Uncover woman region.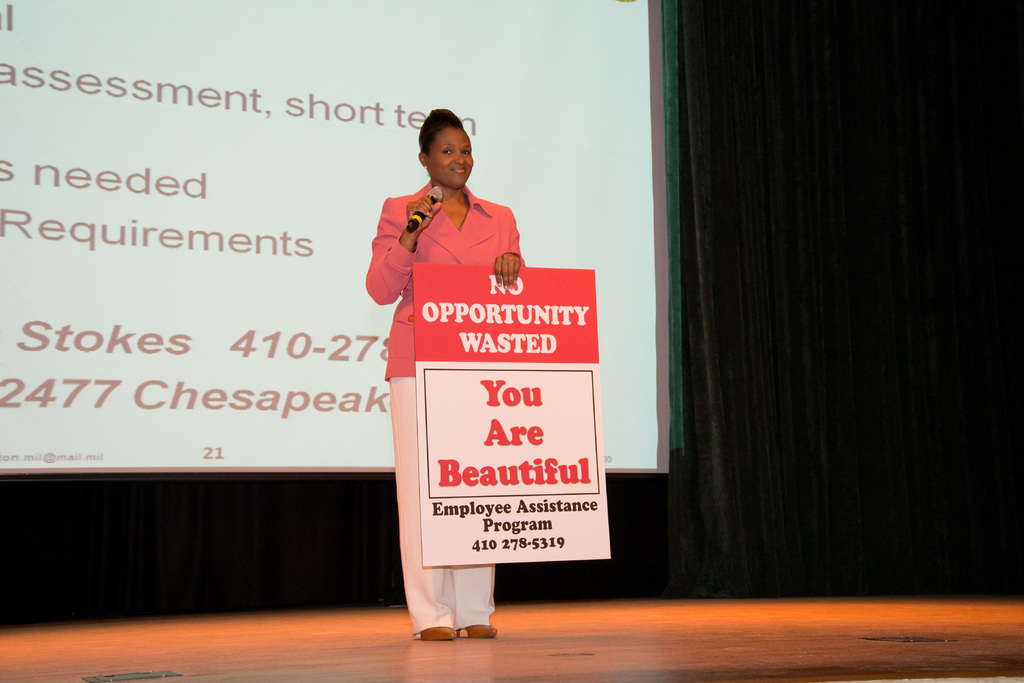
Uncovered: <box>357,128,558,608</box>.
